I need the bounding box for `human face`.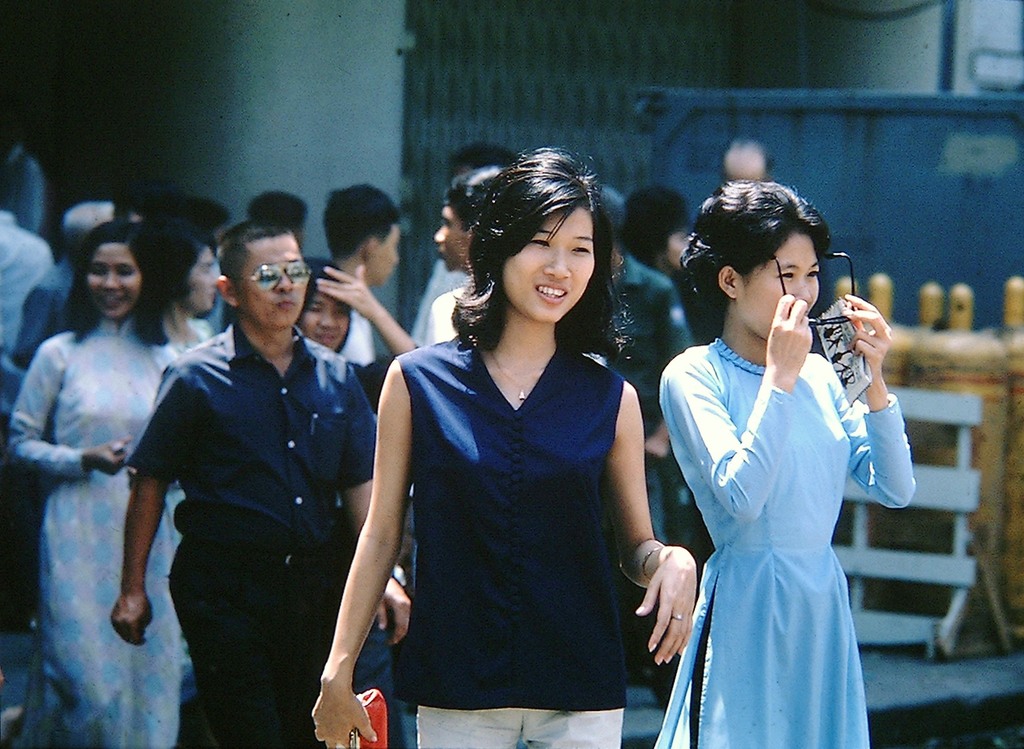
Here it is: [87,239,147,319].
